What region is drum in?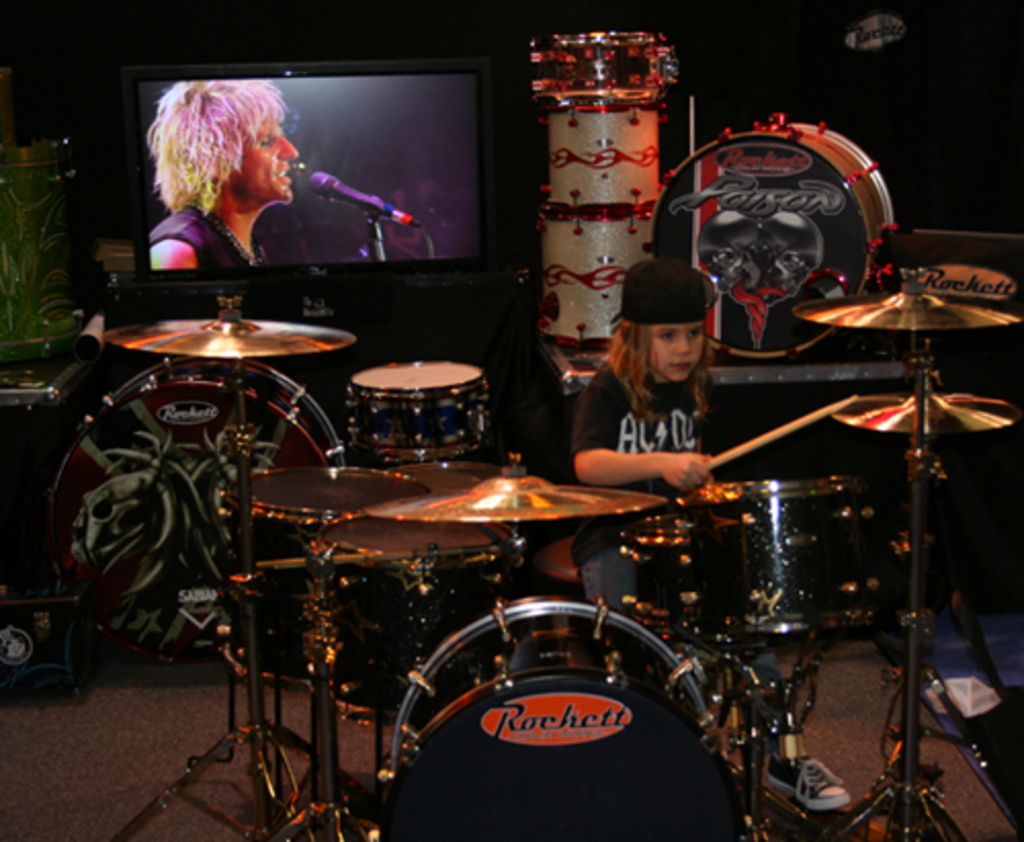
BBox(530, 31, 682, 109).
